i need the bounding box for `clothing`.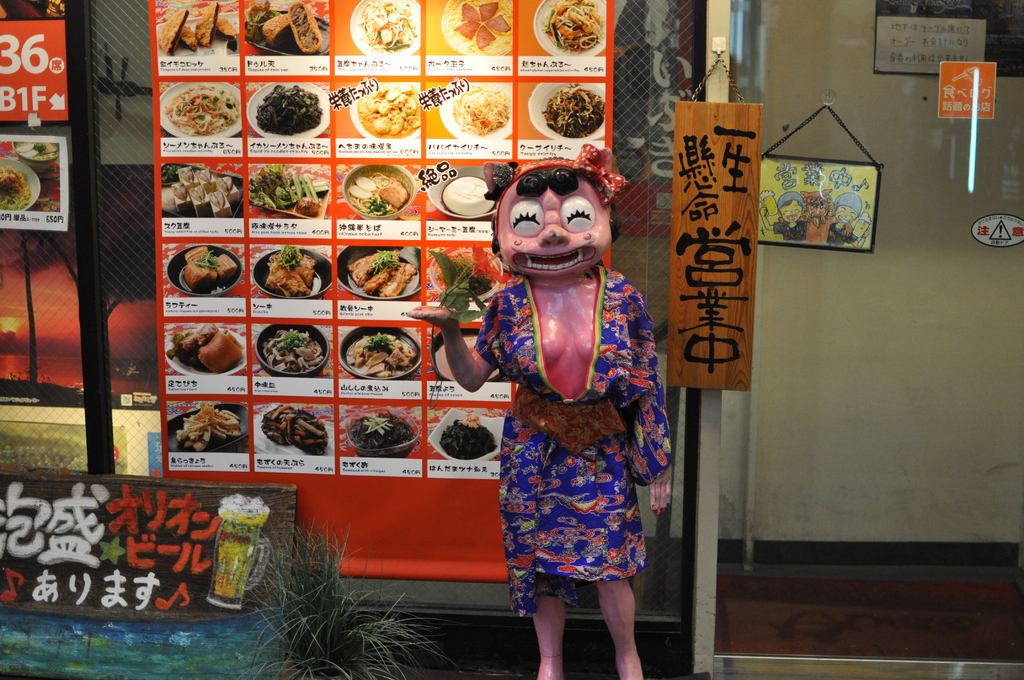
Here it is: [left=483, top=194, right=669, bottom=617].
